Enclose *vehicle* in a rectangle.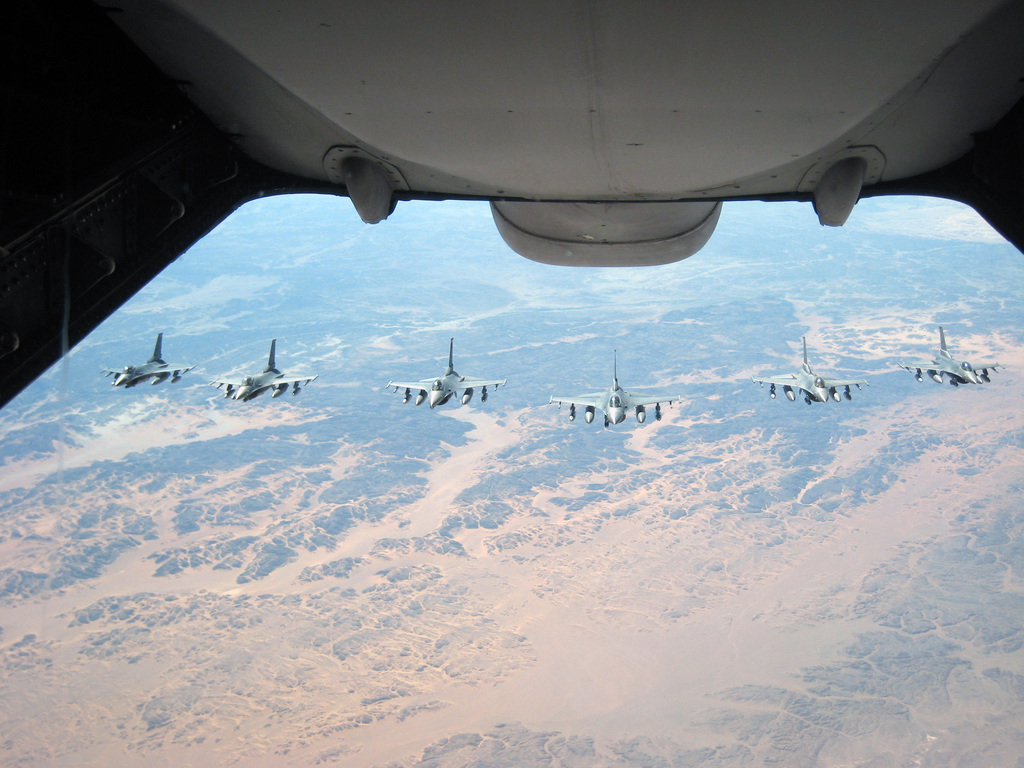
898/328/1007/389.
